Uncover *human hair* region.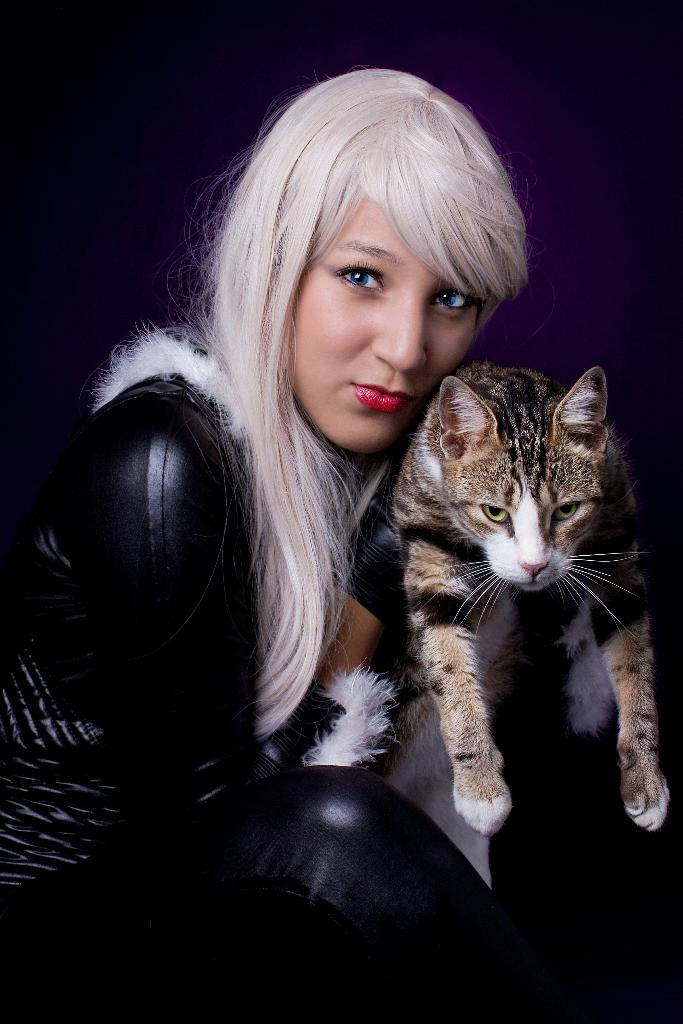
Uncovered: bbox=(177, 61, 527, 747).
